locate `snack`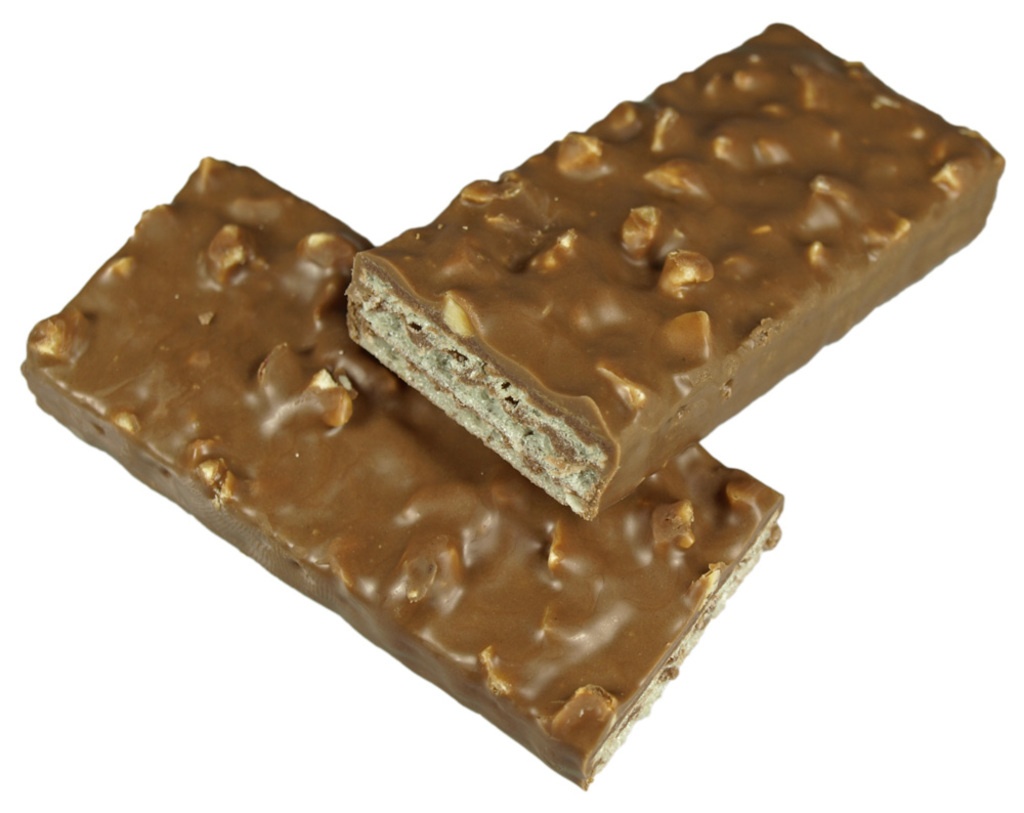
[x1=339, y1=13, x2=1004, y2=537]
